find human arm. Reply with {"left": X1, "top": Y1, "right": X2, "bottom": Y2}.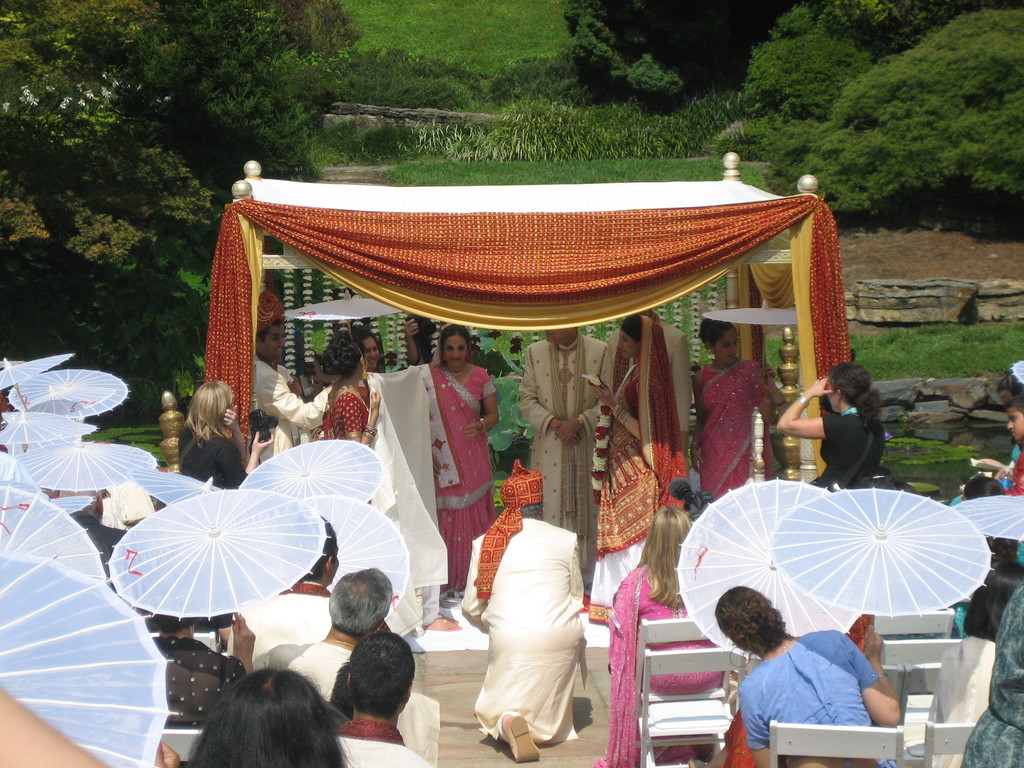
{"left": 741, "top": 691, "right": 771, "bottom": 767}.
